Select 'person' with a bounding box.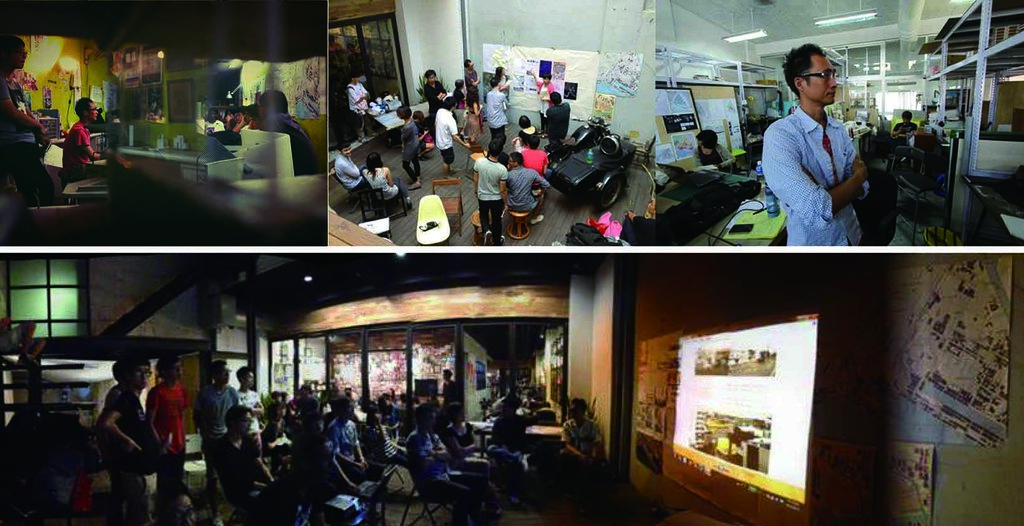
[461,91,481,141].
